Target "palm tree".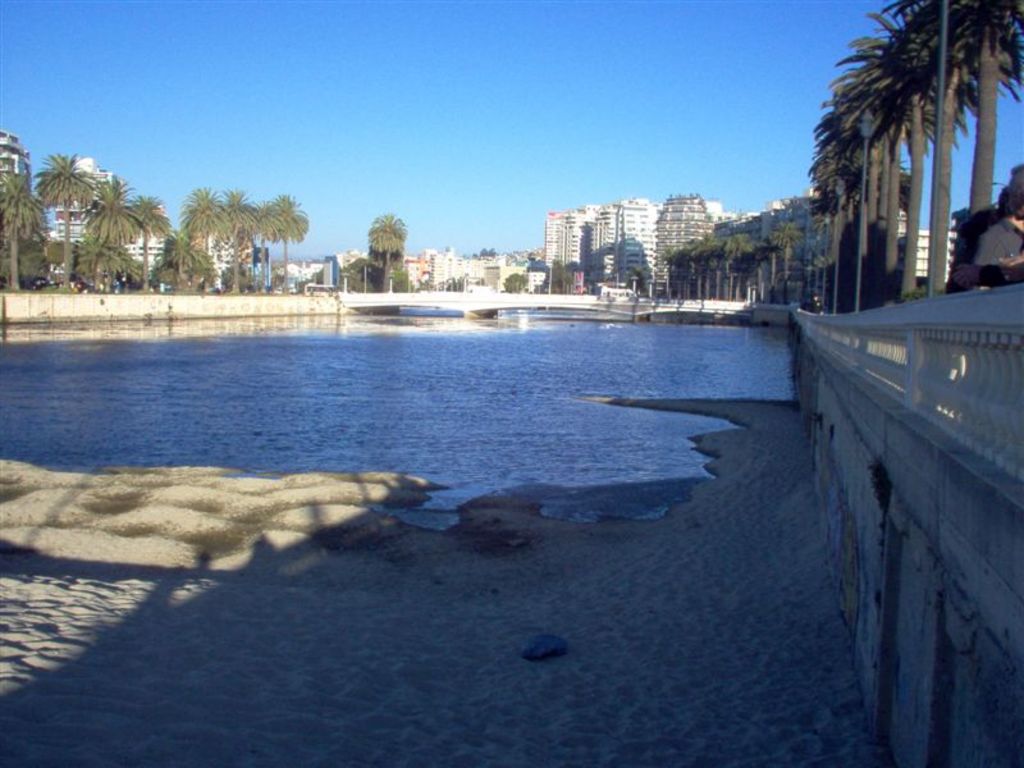
Target region: (97,182,134,273).
